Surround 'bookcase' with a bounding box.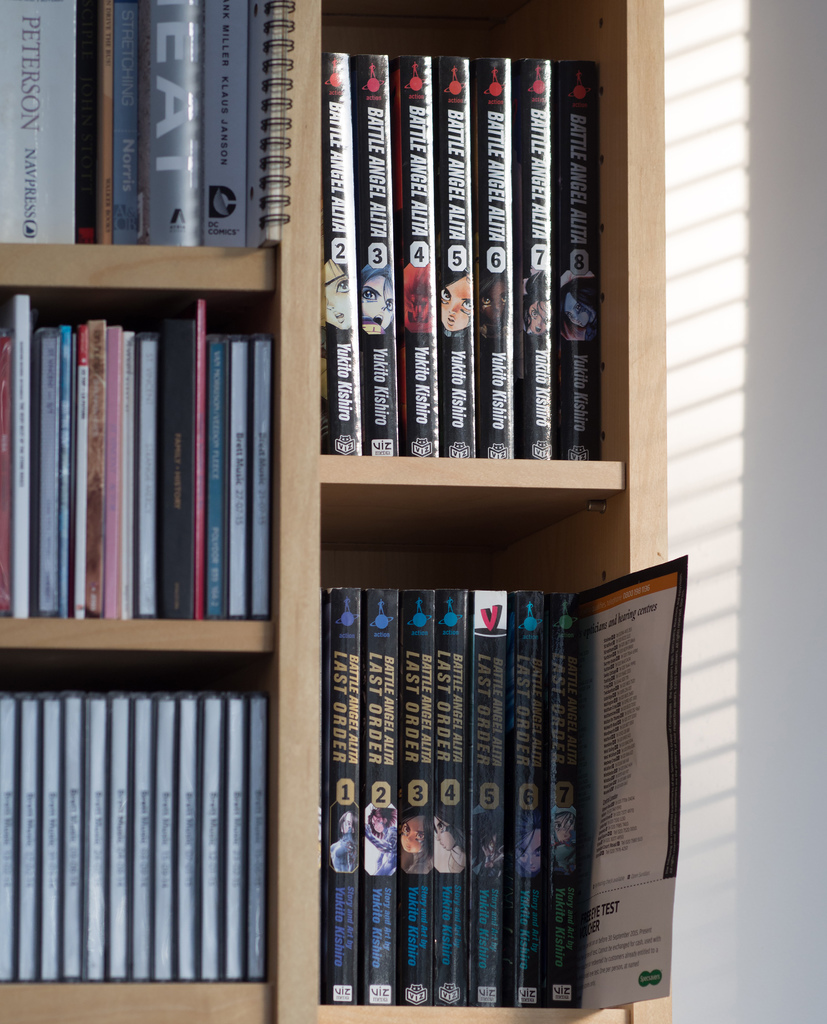
0, 0, 740, 1023.
